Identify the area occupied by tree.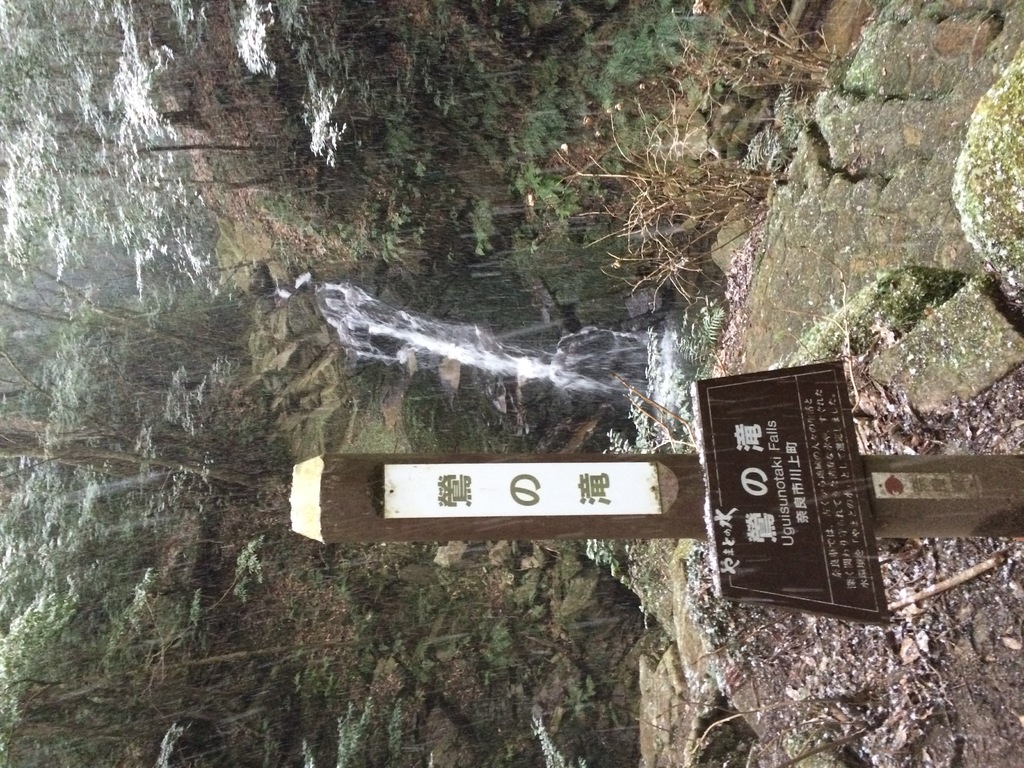
Area: 0/248/237/353.
